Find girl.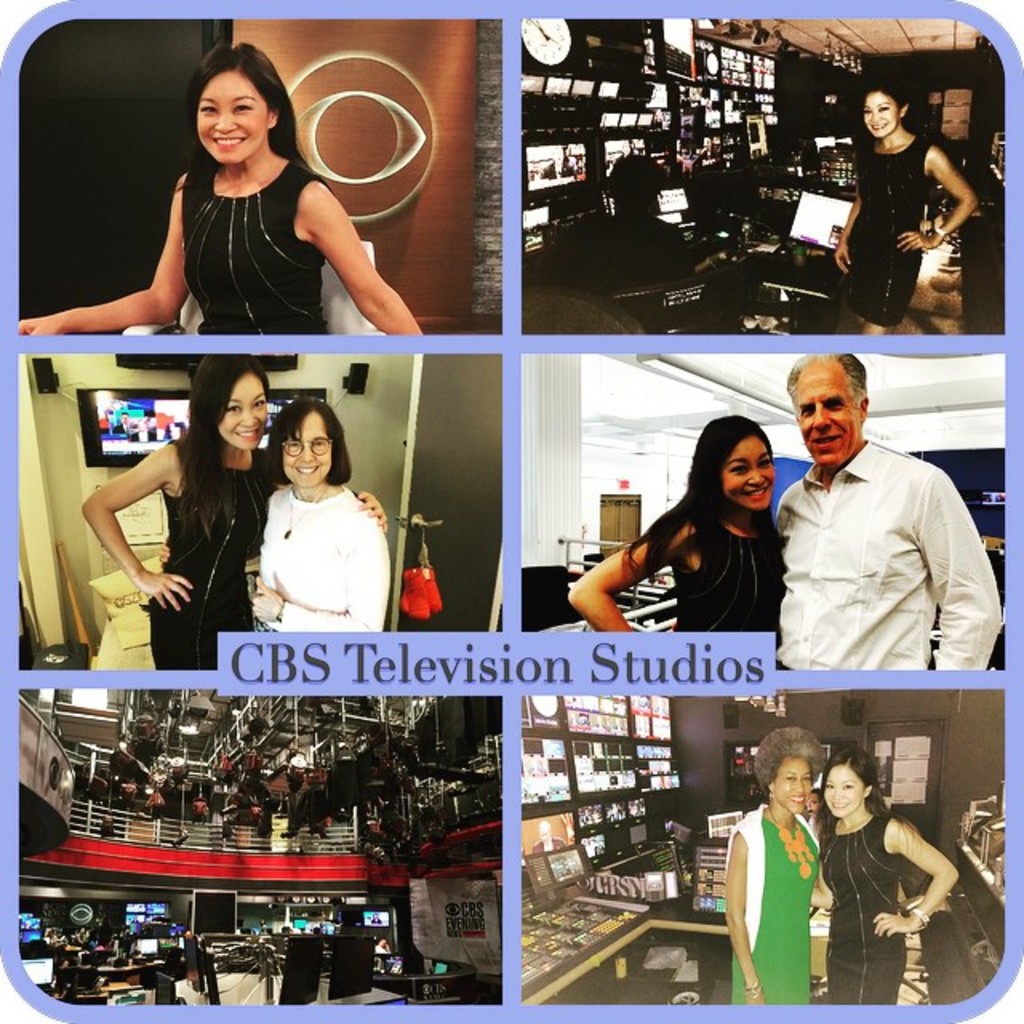
crop(830, 78, 981, 336).
